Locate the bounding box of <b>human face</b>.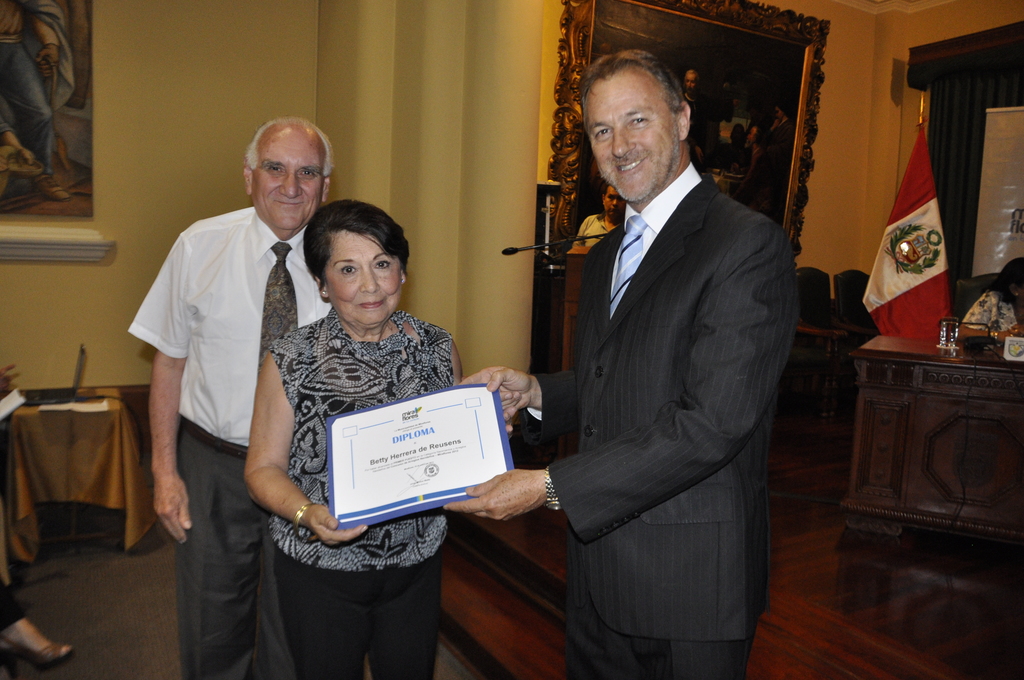
Bounding box: 589,77,678,201.
